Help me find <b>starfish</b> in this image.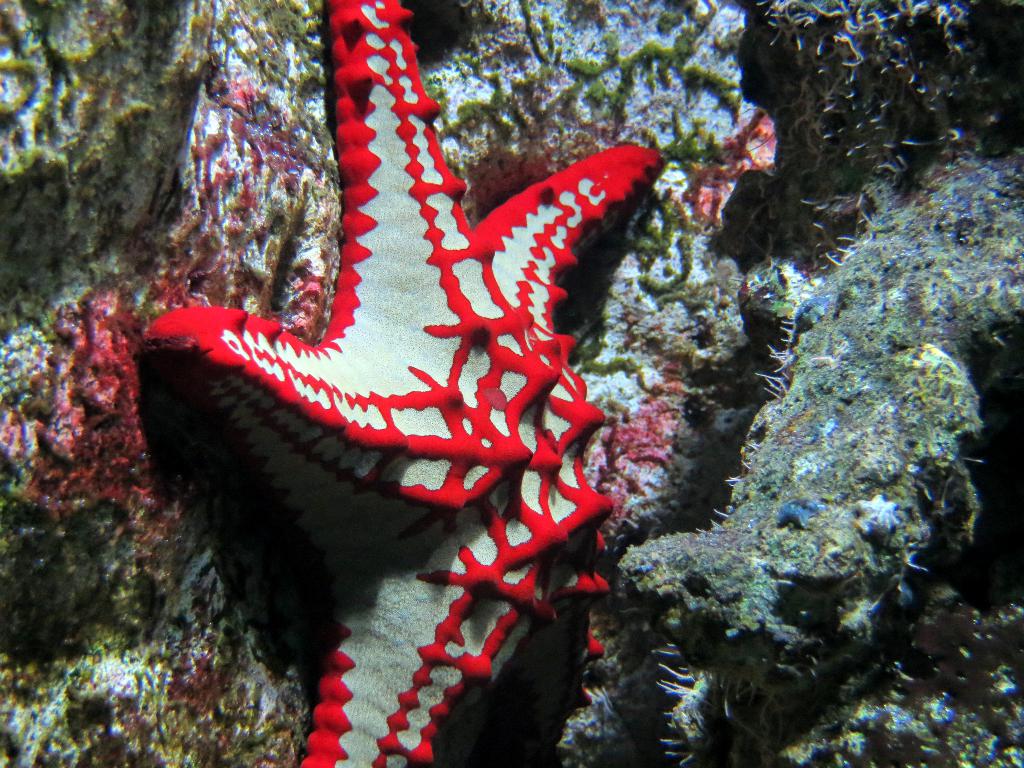
Found it: select_region(136, 0, 664, 767).
